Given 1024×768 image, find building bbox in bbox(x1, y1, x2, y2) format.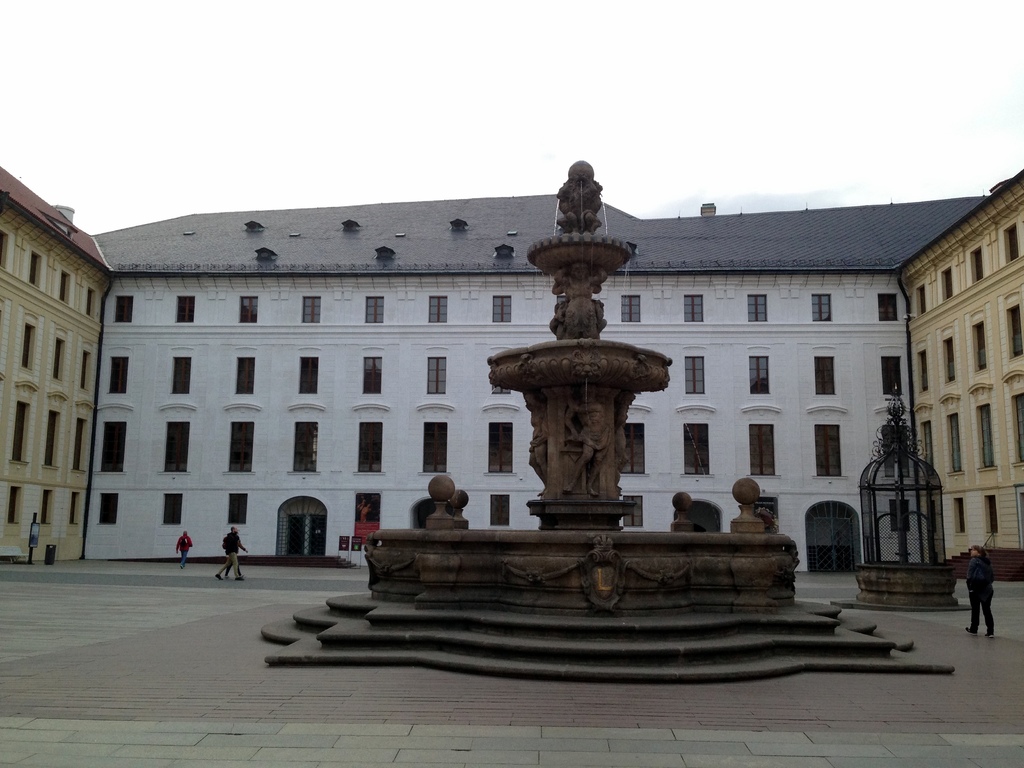
bbox(0, 167, 115, 557).
